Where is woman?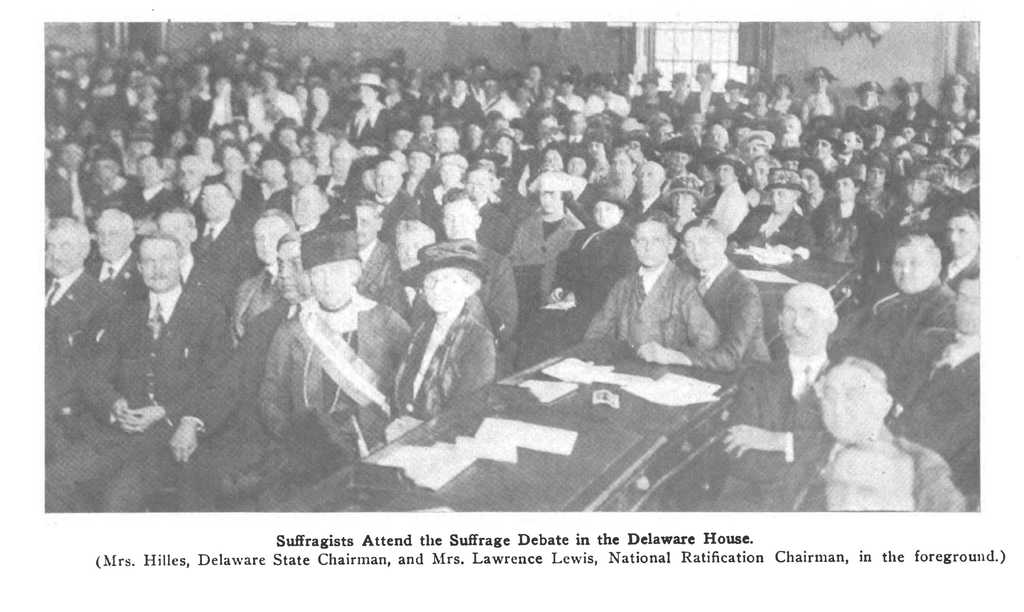
<bbox>184, 145, 264, 216</bbox>.
